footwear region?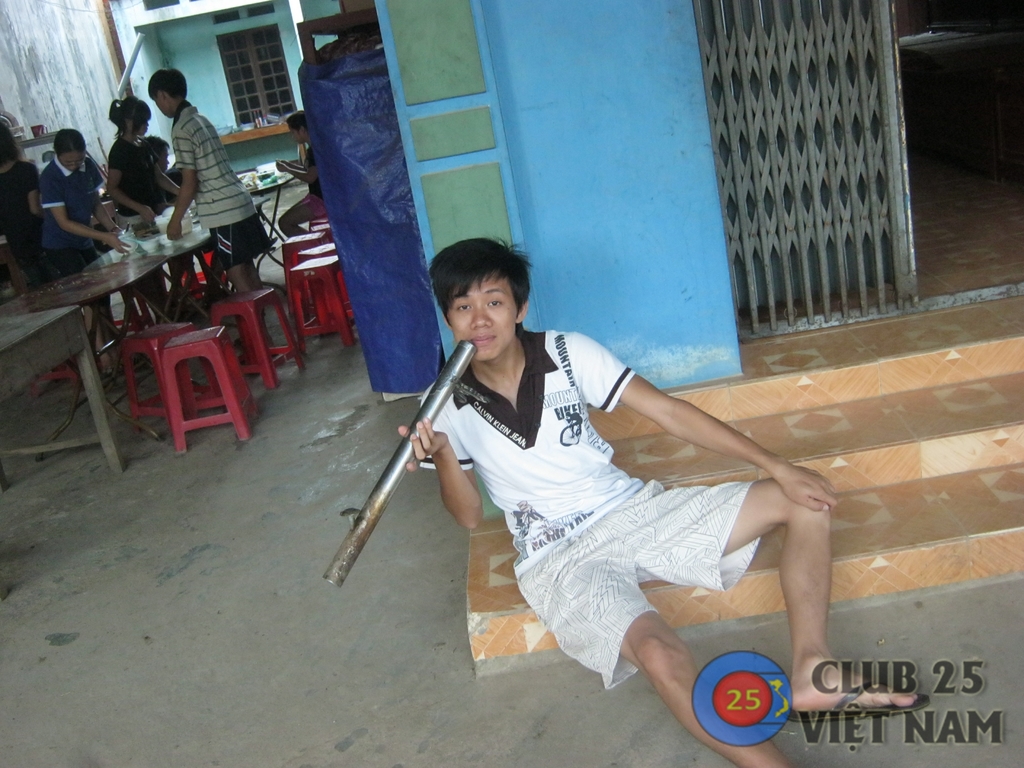
(776, 679, 932, 726)
